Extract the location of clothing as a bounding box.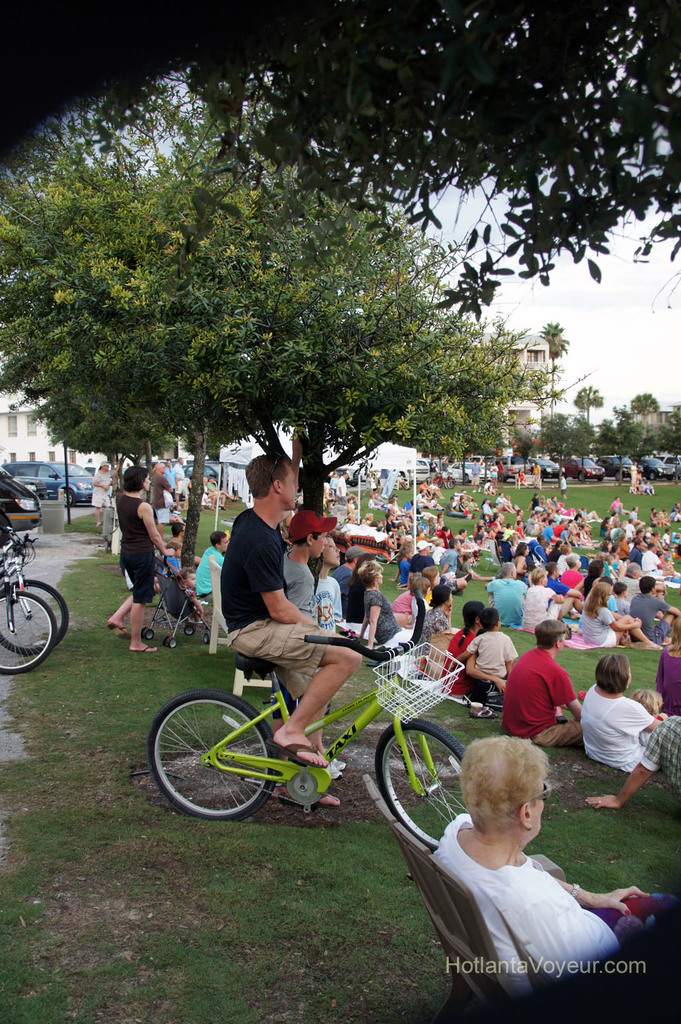
(336,563,358,579).
